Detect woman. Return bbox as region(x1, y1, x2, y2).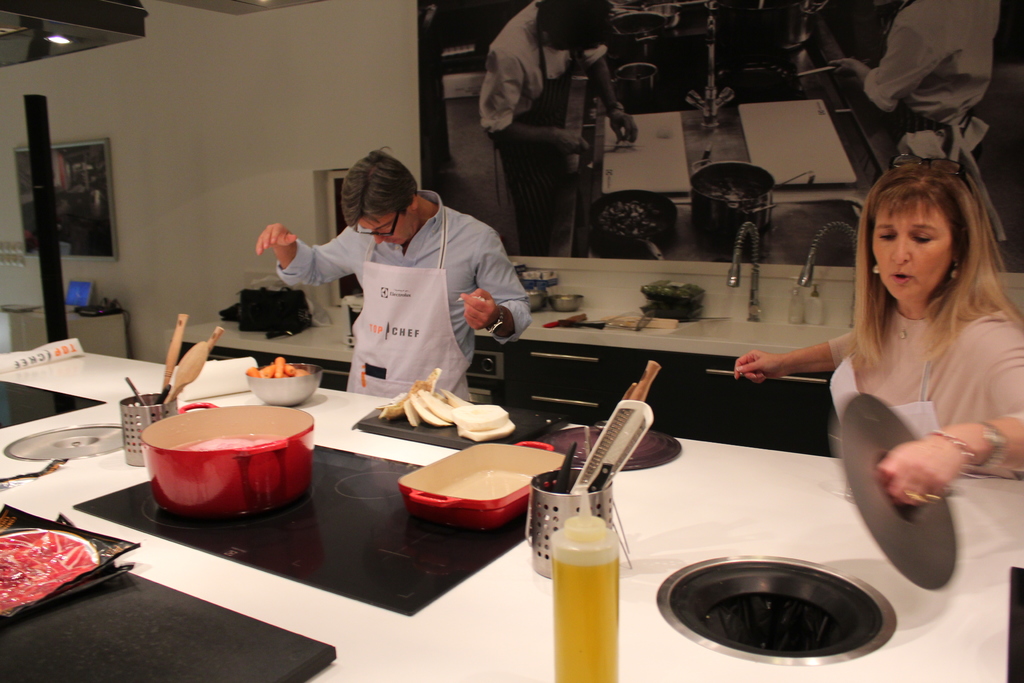
region(763, 158, 1015, 587).
